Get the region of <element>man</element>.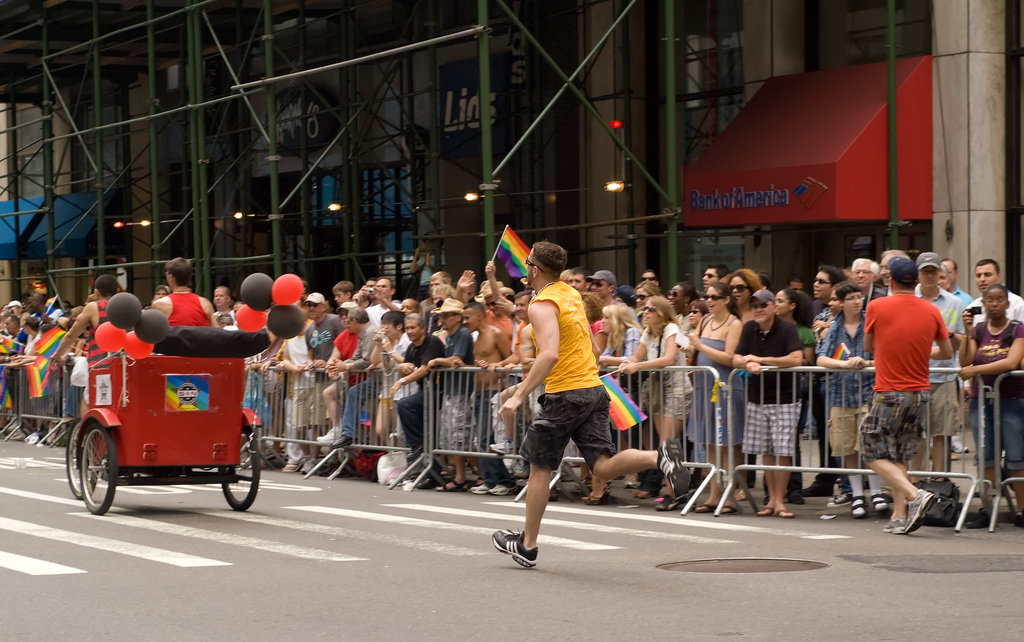
l=785, t=277, r=805, b=299.
